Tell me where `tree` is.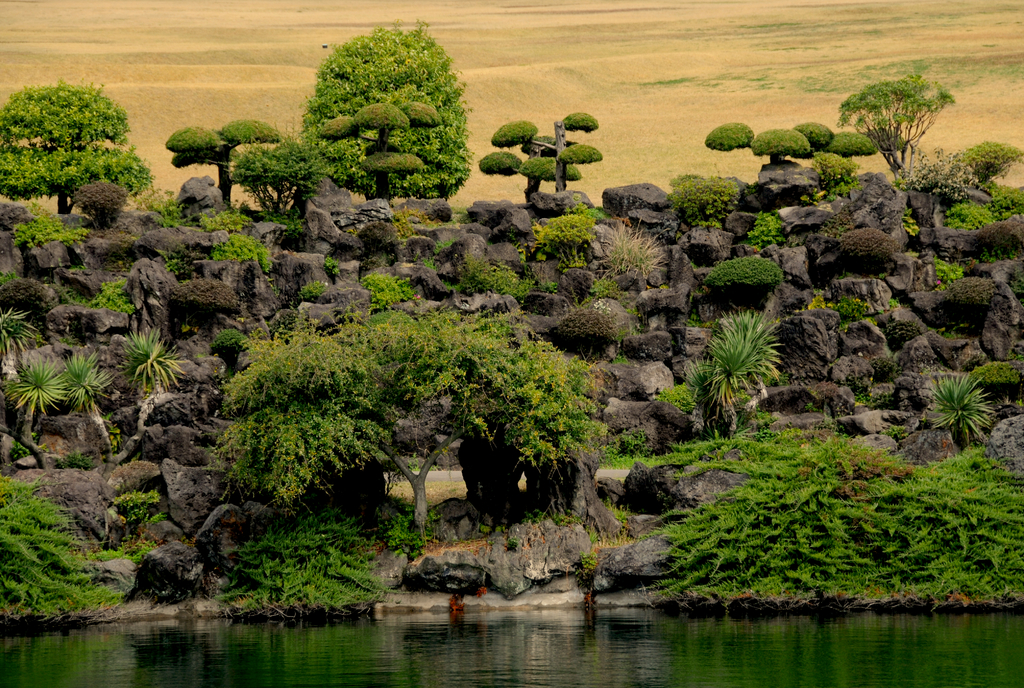
`tree` is at box=[227, 308, 598, 553].
